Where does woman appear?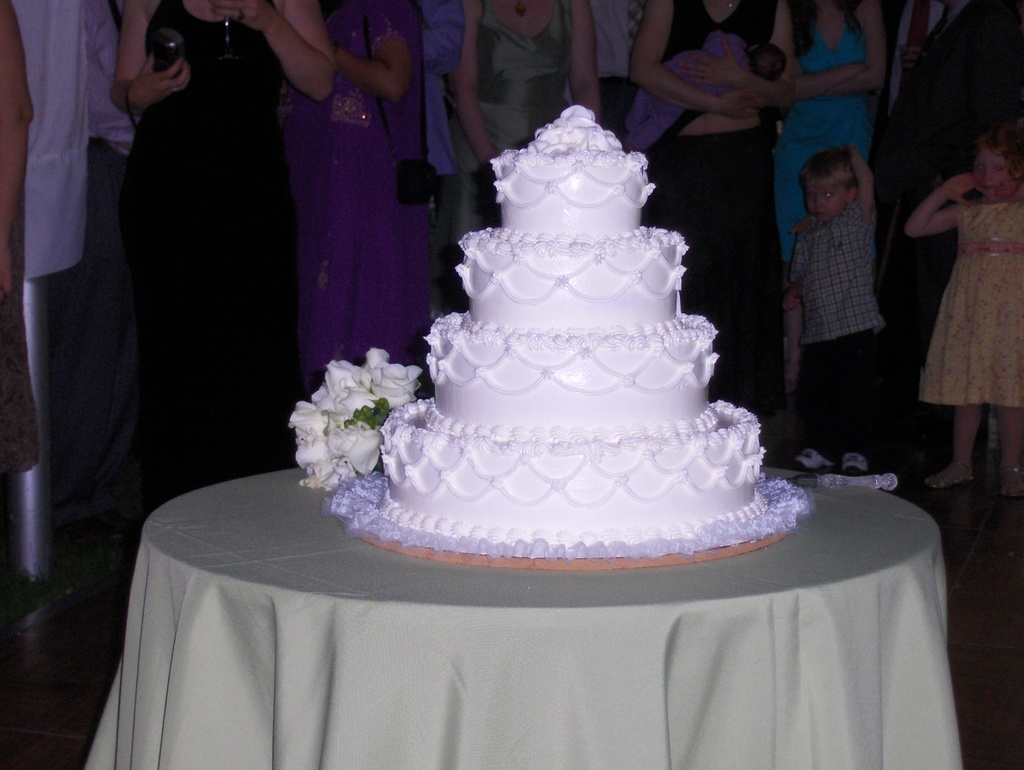
Appears at x1=319, y1=0, x2=420, y2=365.
